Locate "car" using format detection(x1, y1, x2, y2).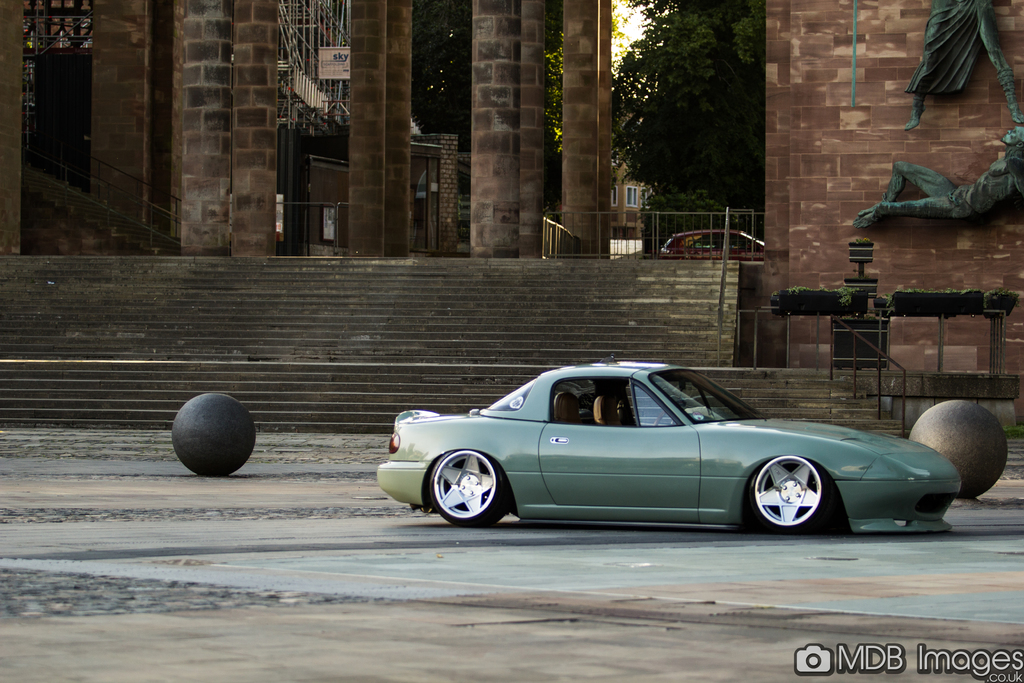
detection(363, 359, 956, 543).
